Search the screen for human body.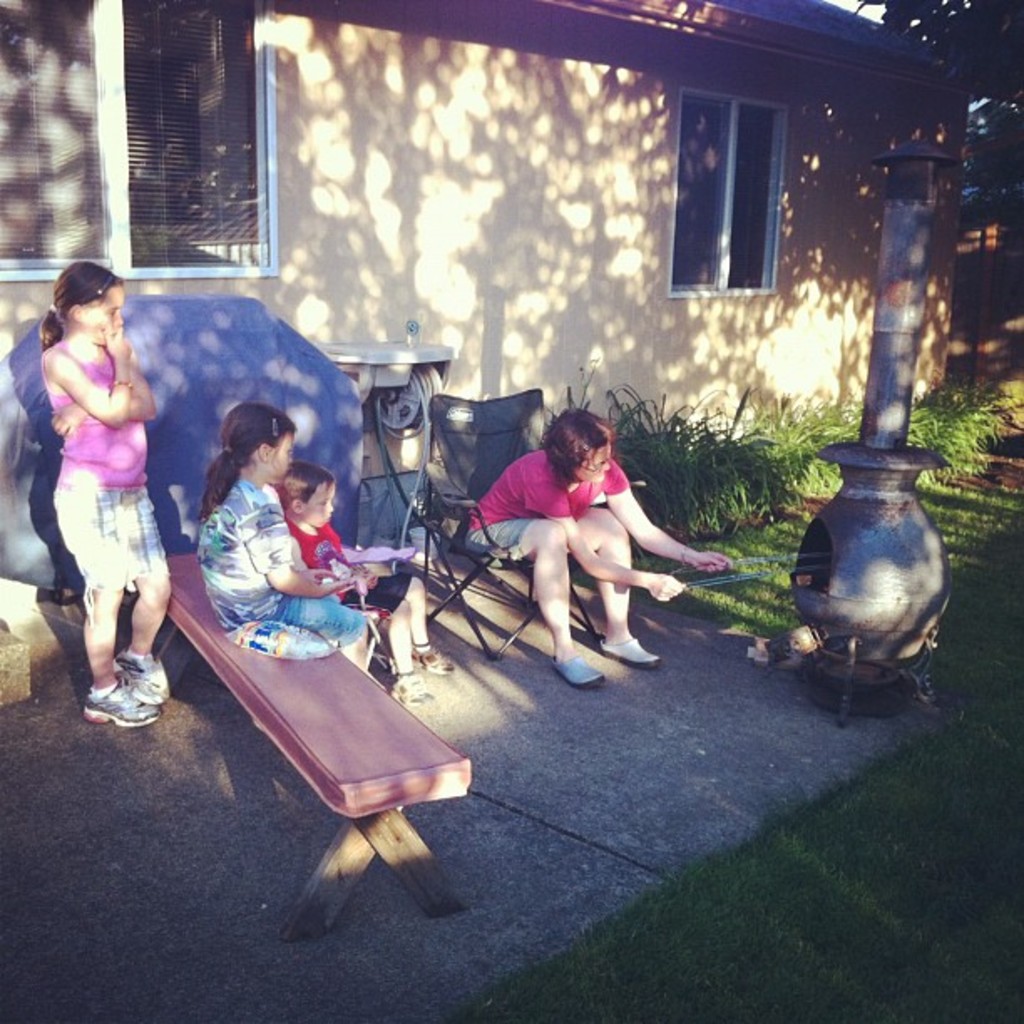
Found at bbox=[196, 407, 373, 661].
